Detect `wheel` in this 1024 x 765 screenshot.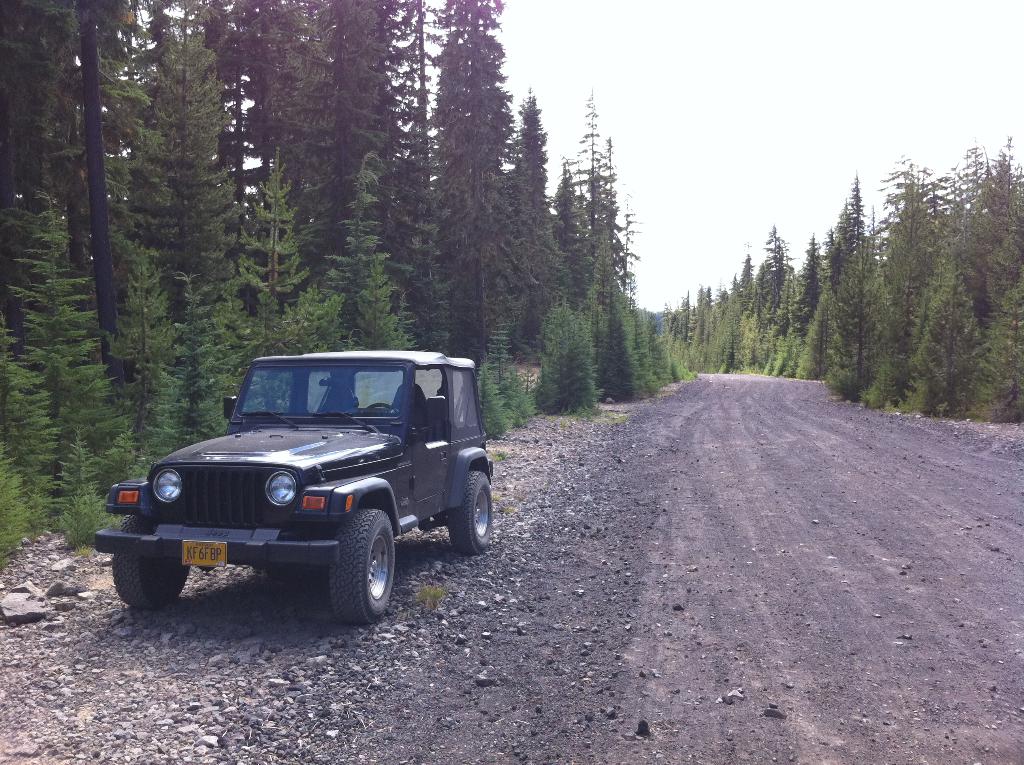
Detection: {"x1": 111, "y1": 515, "x2": 191, "y2": 606}.
